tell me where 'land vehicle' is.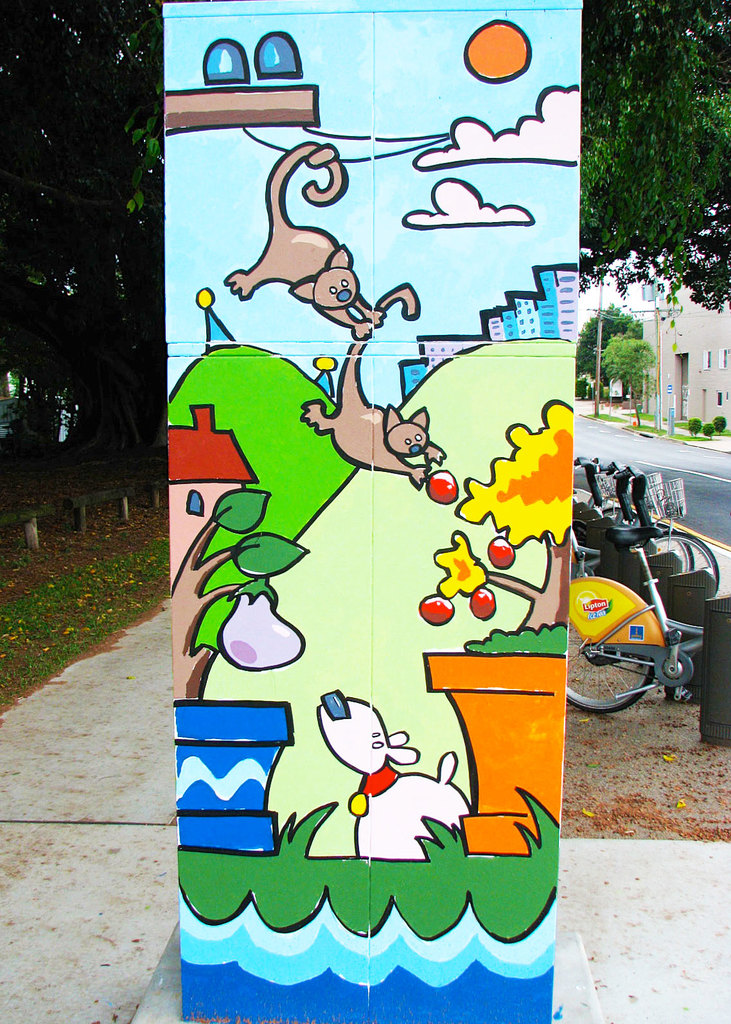
'land vehicle' is at locate(572, 453, 621, 509).
